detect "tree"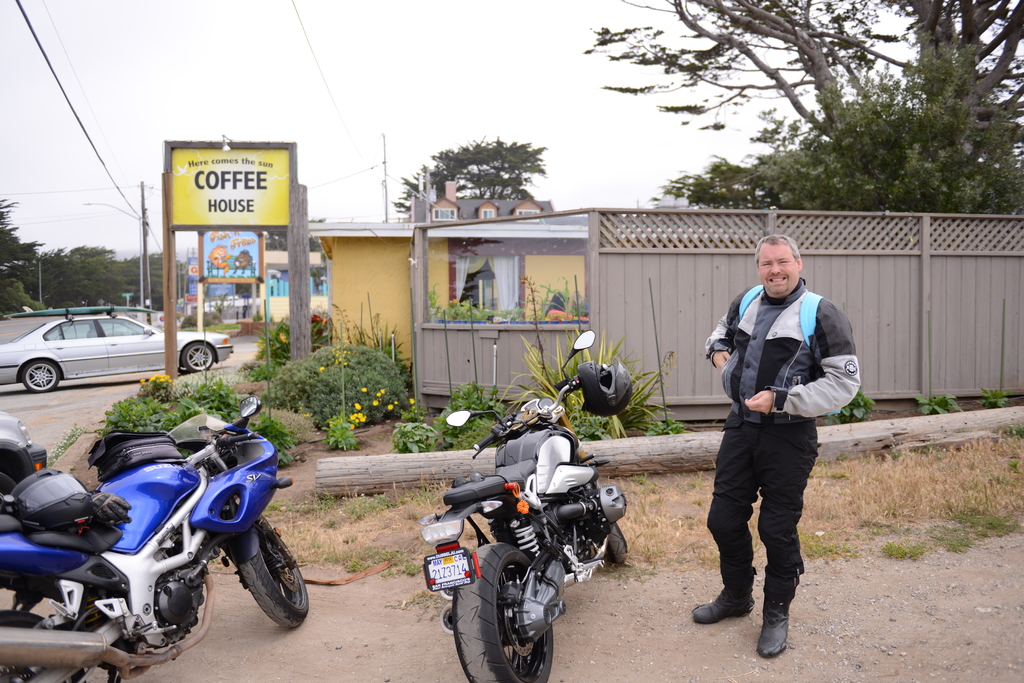
[left=394, top=136, right=551, bottom=215]
